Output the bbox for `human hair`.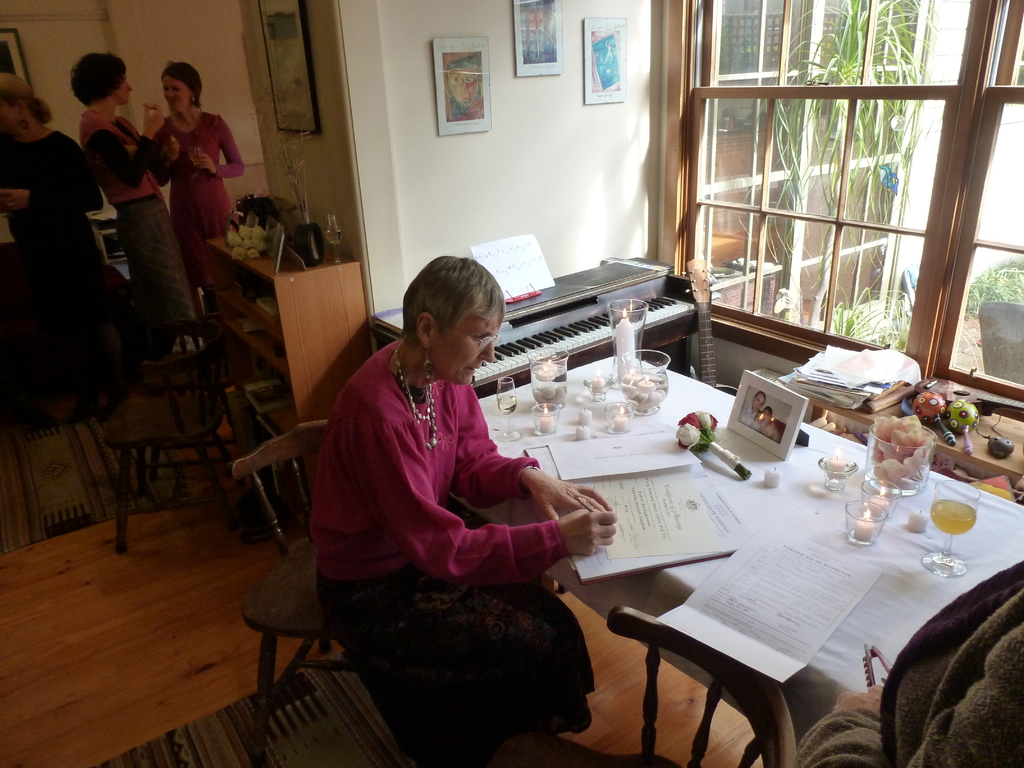
l=172, t=64, r=209, b=114.
